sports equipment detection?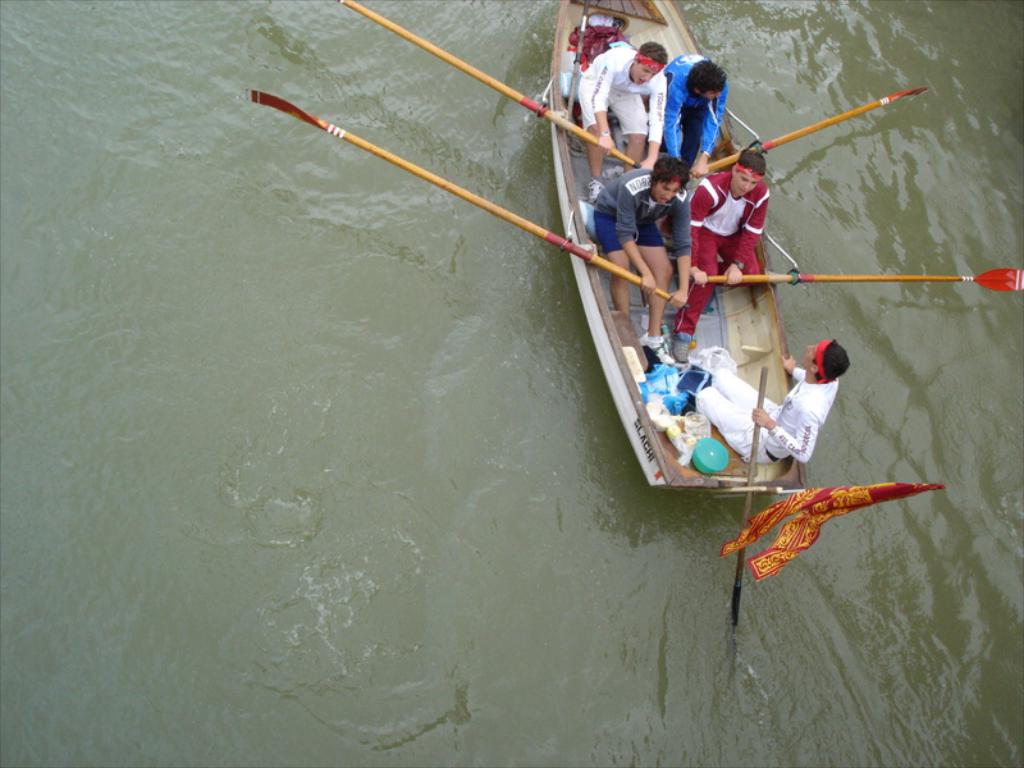
333,0,640,165
